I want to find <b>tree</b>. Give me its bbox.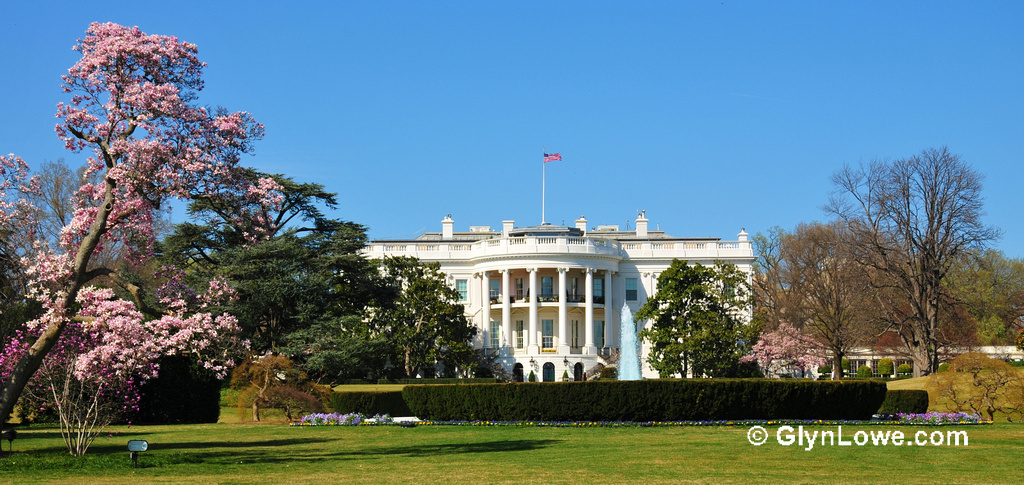
bbox=[924, 351, 1023, 425].
